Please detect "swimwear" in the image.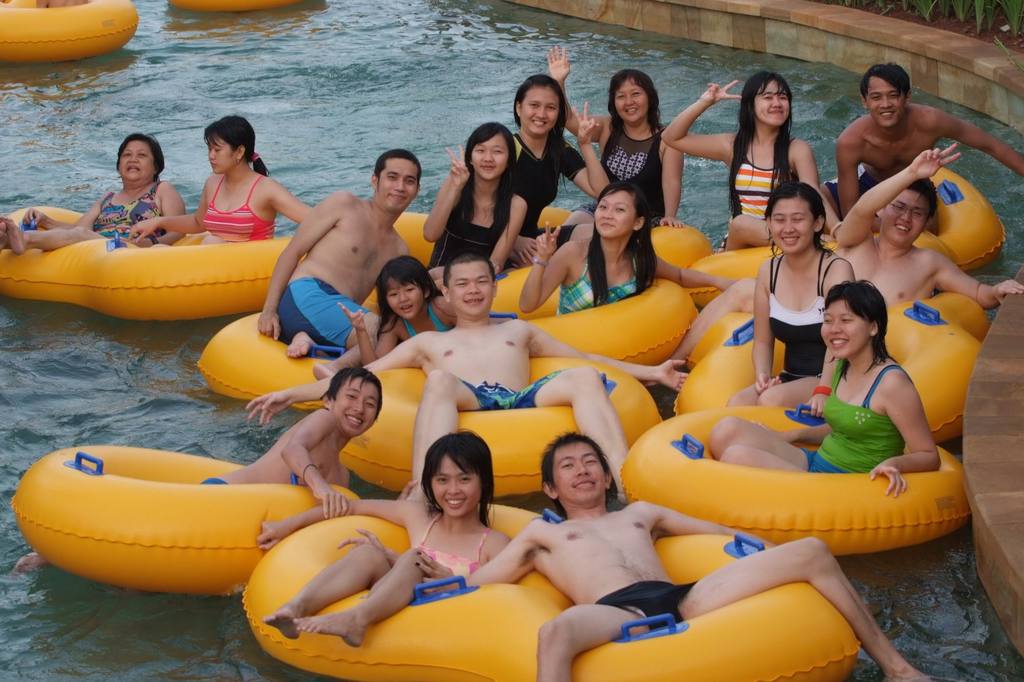
554 260 637 313.
